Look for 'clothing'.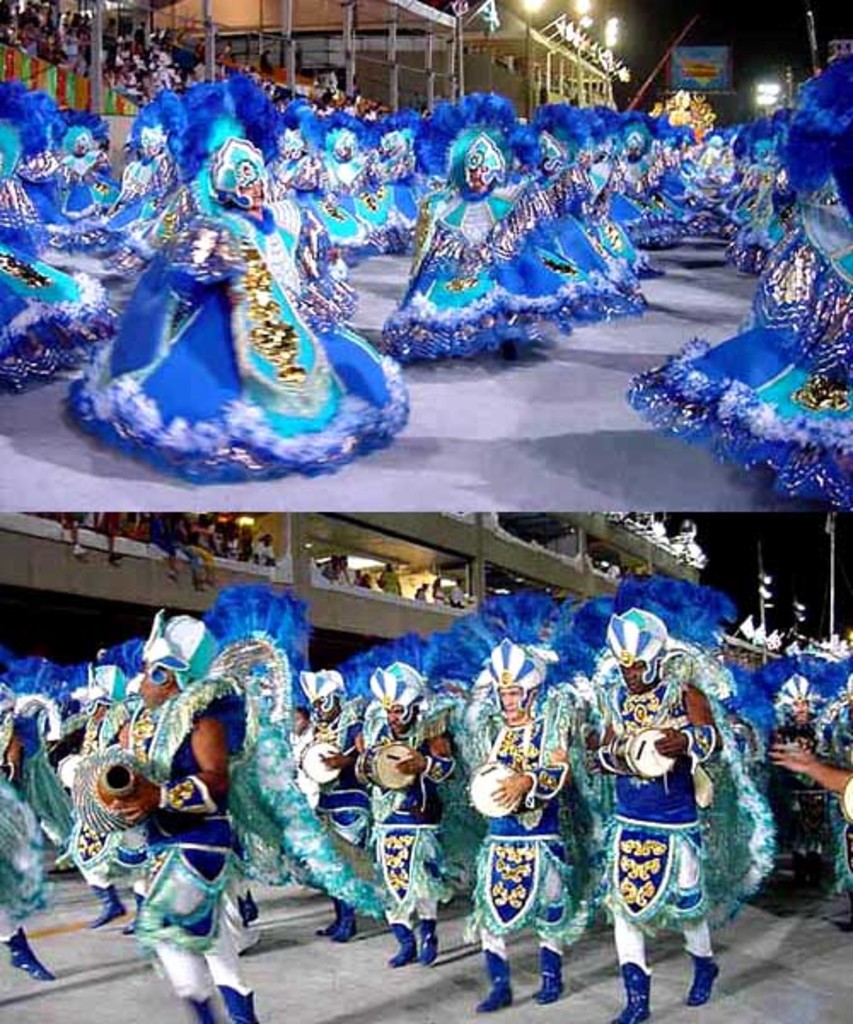
Found: (left=300, top=179, right=360, bottom=263).
